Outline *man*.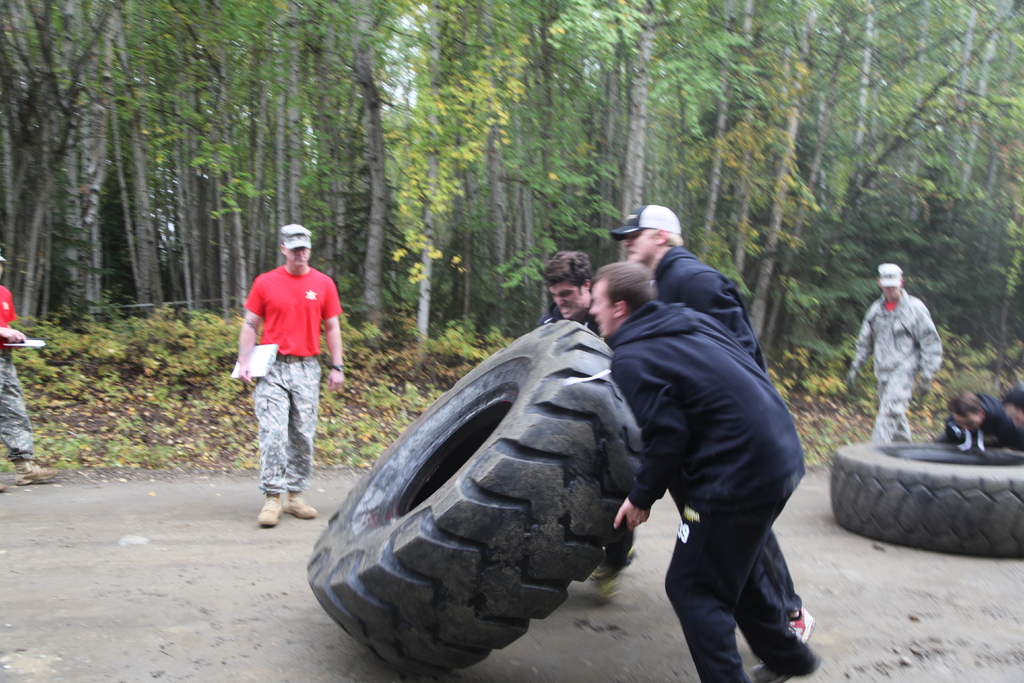
Outline: 607 204 816 646.
